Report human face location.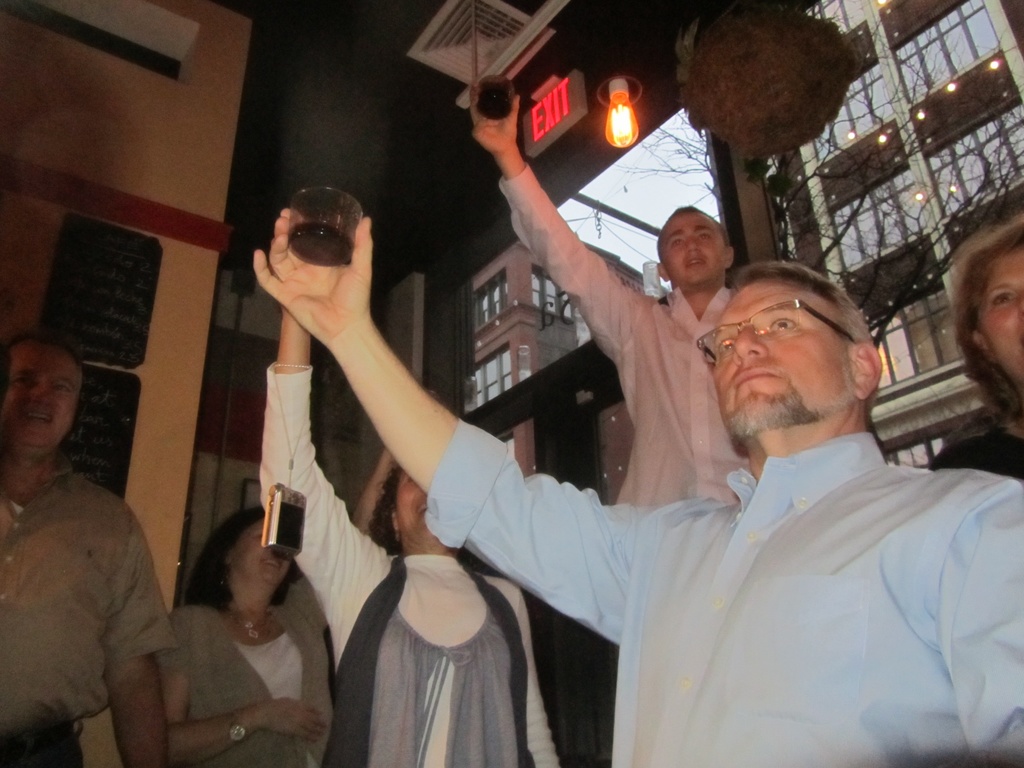
Report: box(397, 472, 443, 543).
